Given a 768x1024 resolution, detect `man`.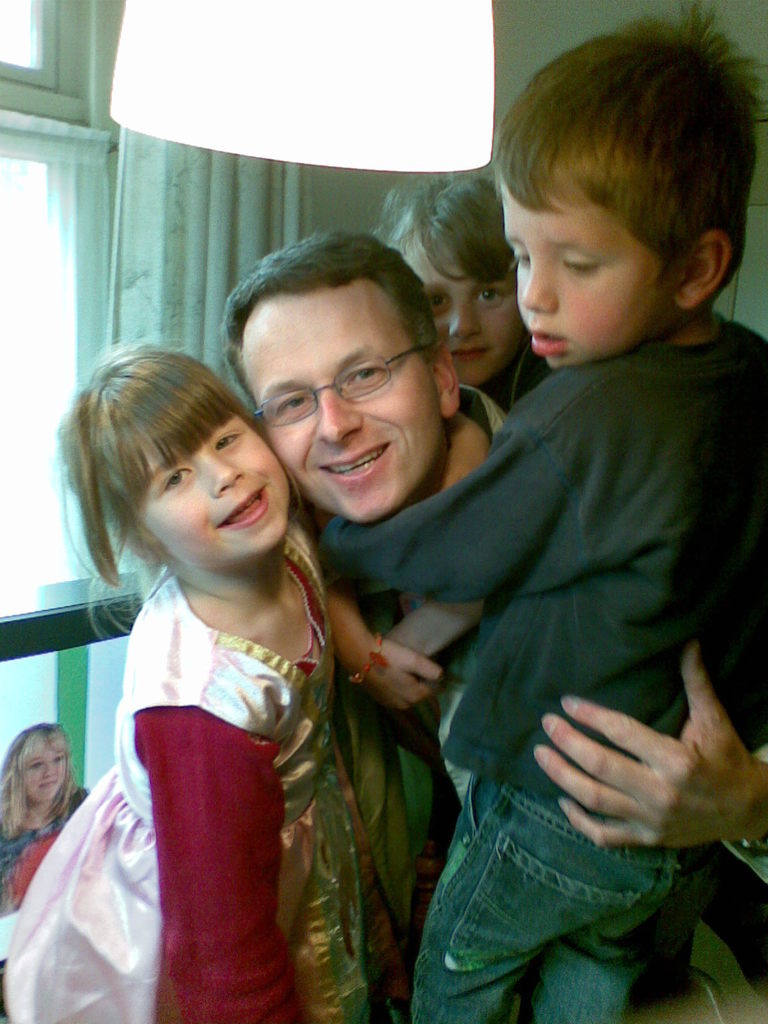
205/246/767/1021.
